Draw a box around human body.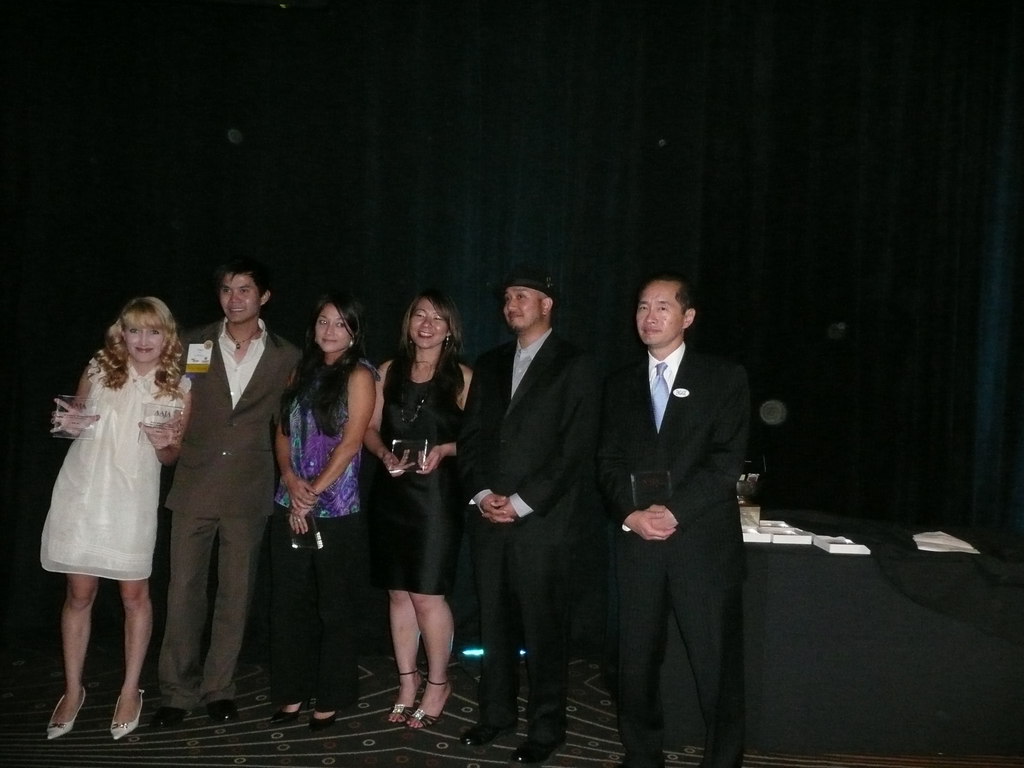
[34, 281, 173, 709].
